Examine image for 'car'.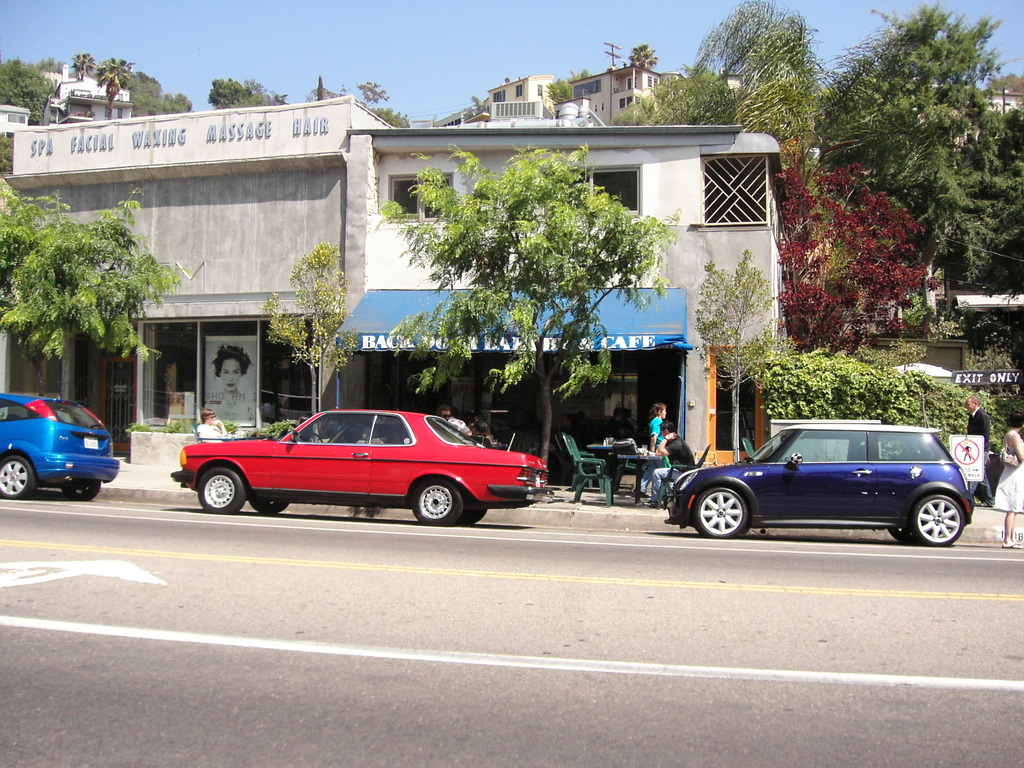
Examination result: 0:384:124:516.
